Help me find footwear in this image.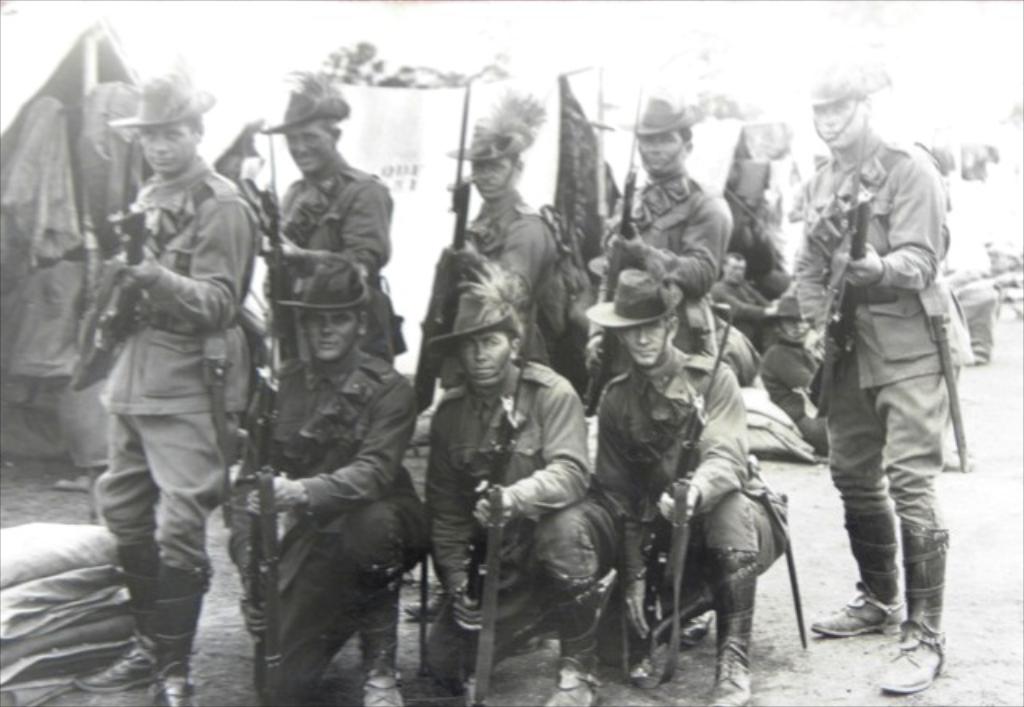
Found it: bbox=(702, 545, 755, 705).
